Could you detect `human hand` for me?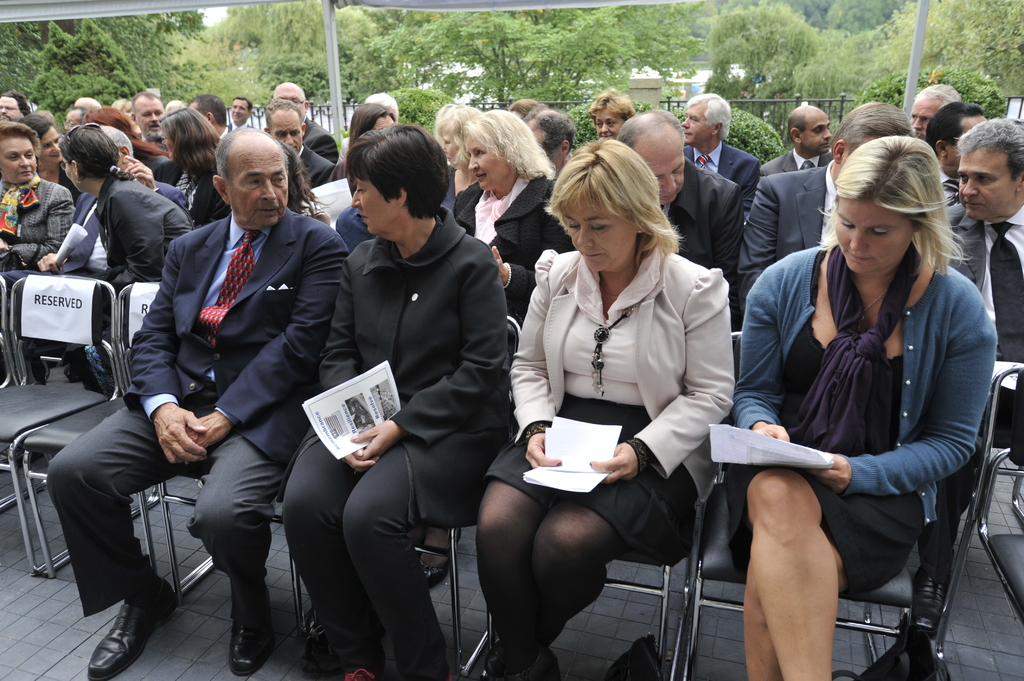
Detection result: l=523, t=428, r=563, b=472.
